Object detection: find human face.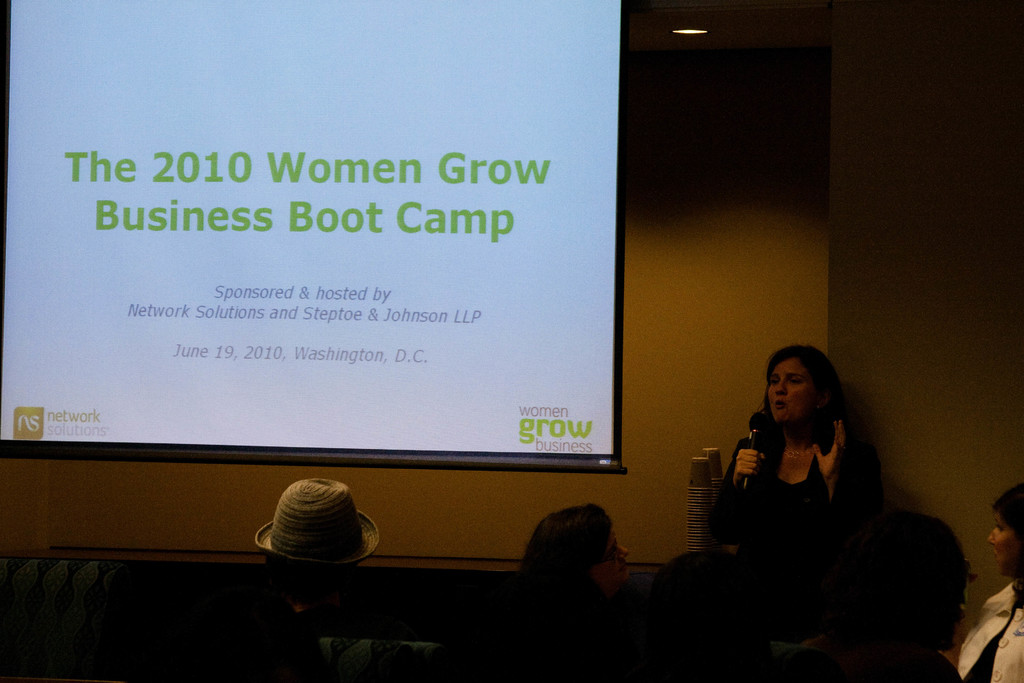
x1=767 y1=360 x2=820 y2=416.
